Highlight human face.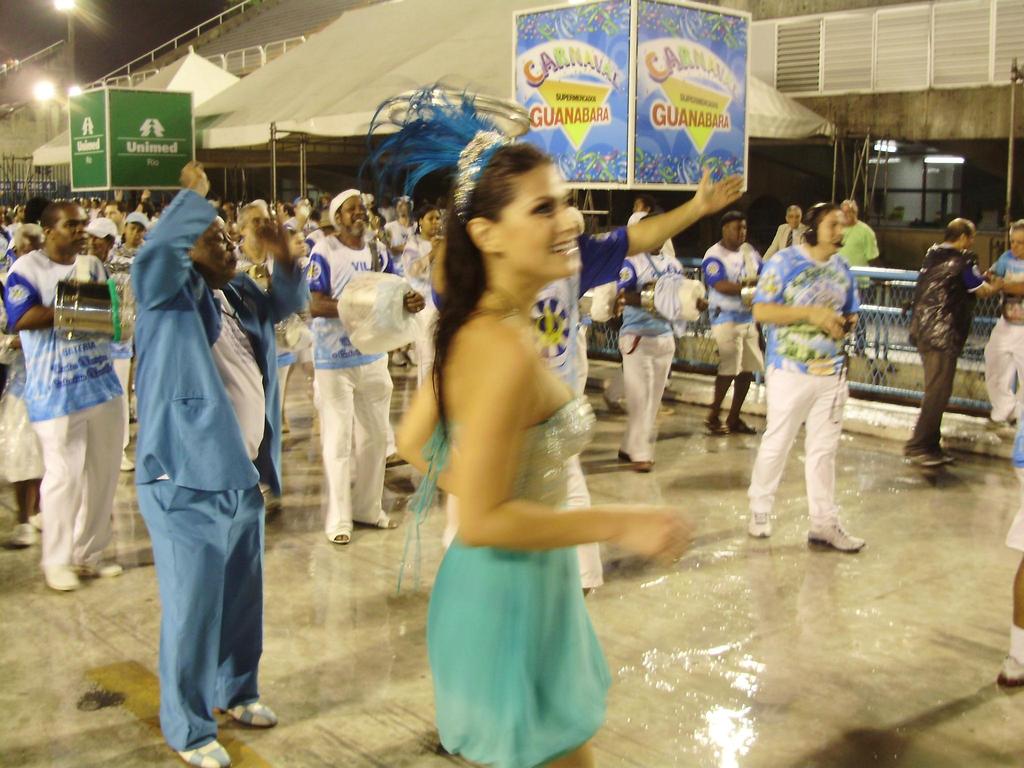
Highlighted region: box=[501, 161, 577, 279].
